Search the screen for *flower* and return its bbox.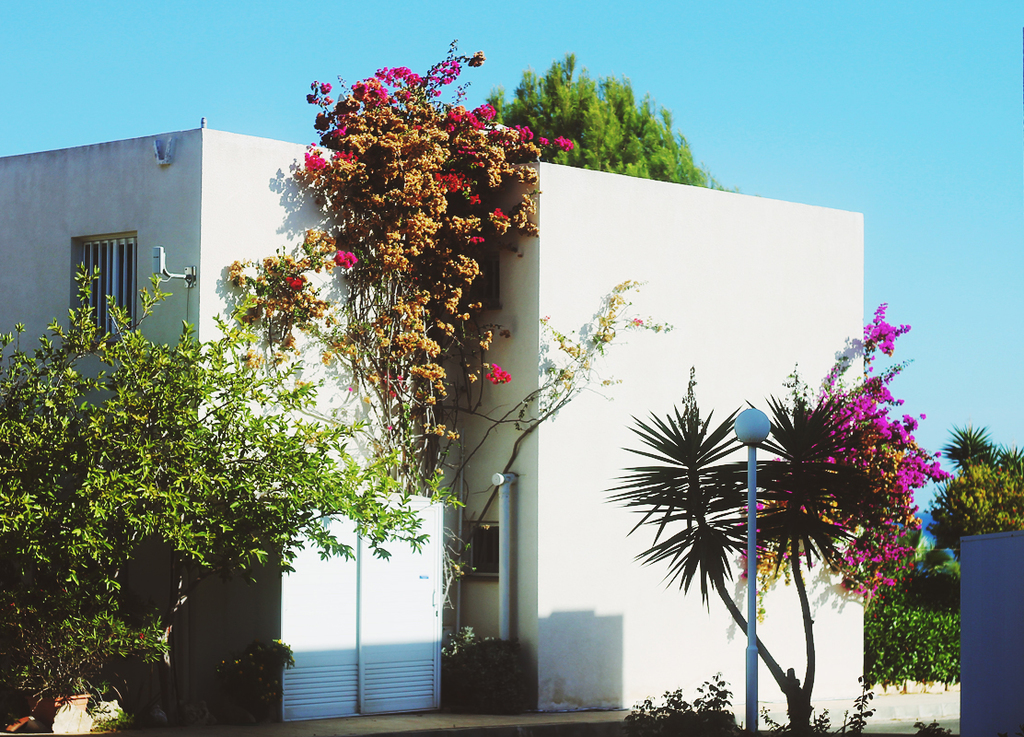
Found: [left=280, top=332, right=298, bottom=353].
